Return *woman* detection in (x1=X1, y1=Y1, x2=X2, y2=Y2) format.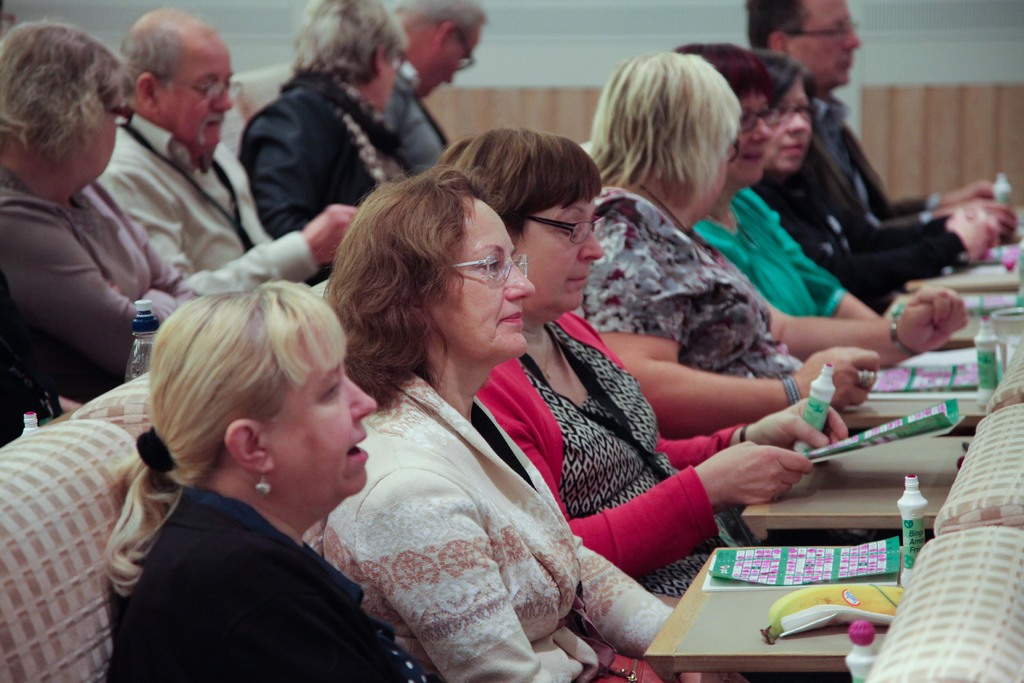
(x1=758, y1=52, x2=1002, y2=299).
